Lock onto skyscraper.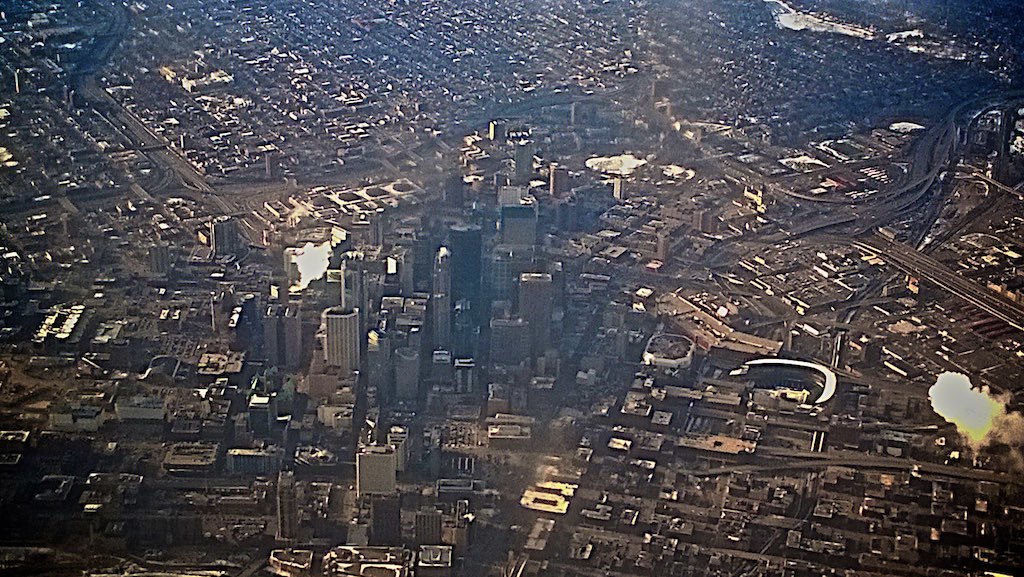
Locked: <box>427,257,452,353</box>.
